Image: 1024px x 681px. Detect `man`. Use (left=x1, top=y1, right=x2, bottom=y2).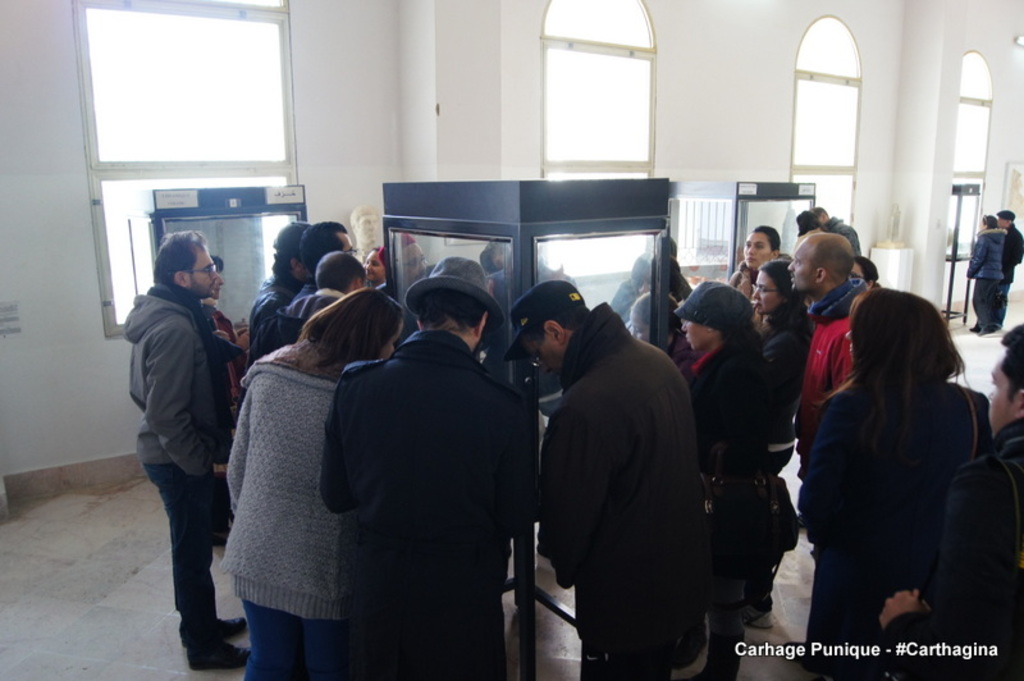
(left=992, top=206, right=1023, bottom=330).
